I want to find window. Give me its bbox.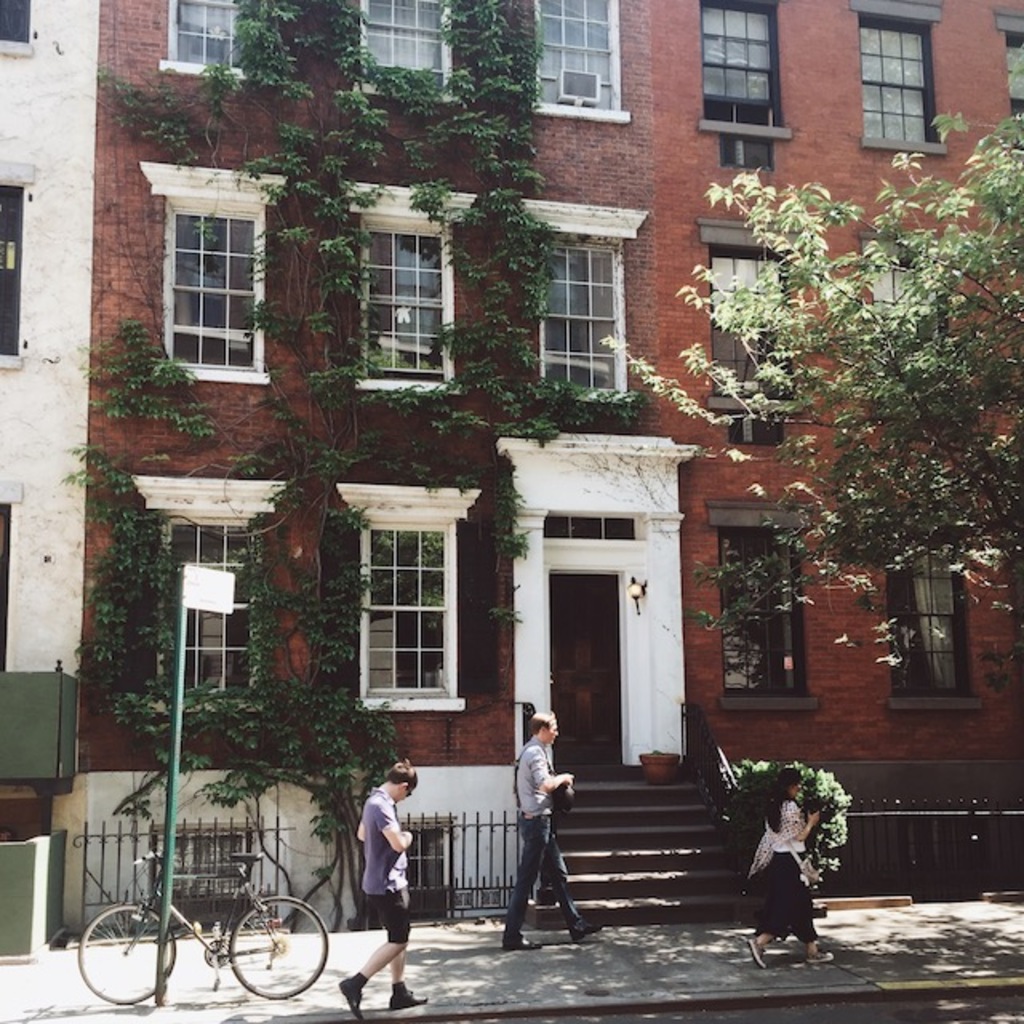
bbox=(357, 221, 461, 390).
